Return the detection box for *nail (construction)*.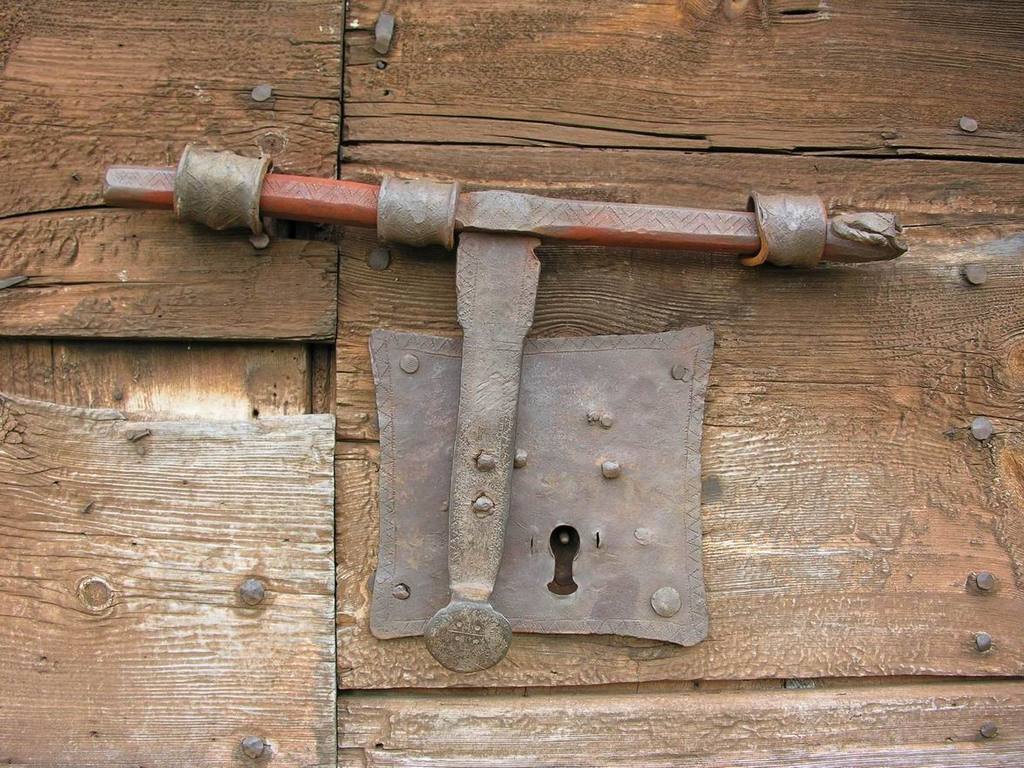
(242, 735, 266, 761).
